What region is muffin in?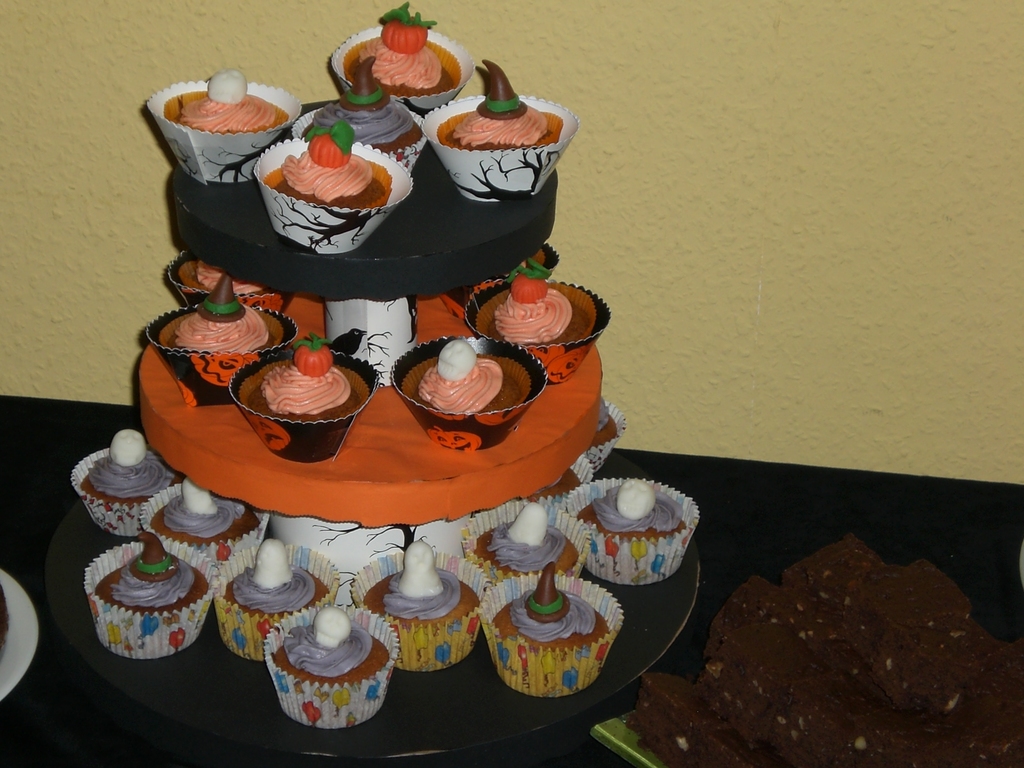
352,541,488,673.
